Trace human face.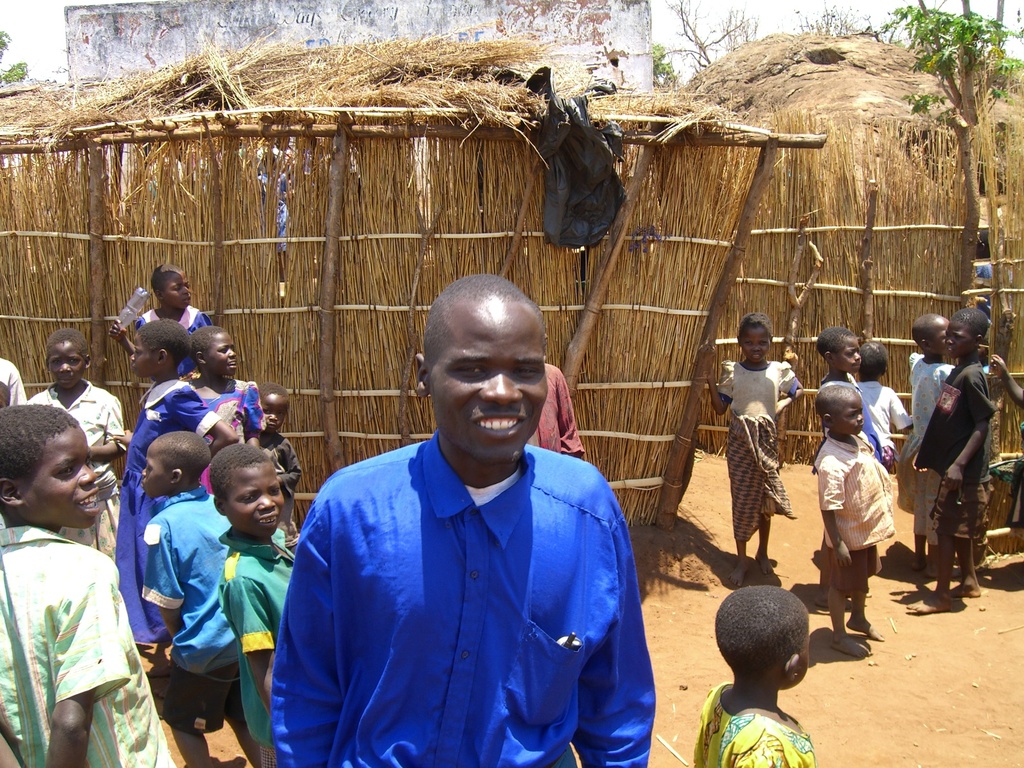
Traced to BBox(225, 465, 283, 536).
